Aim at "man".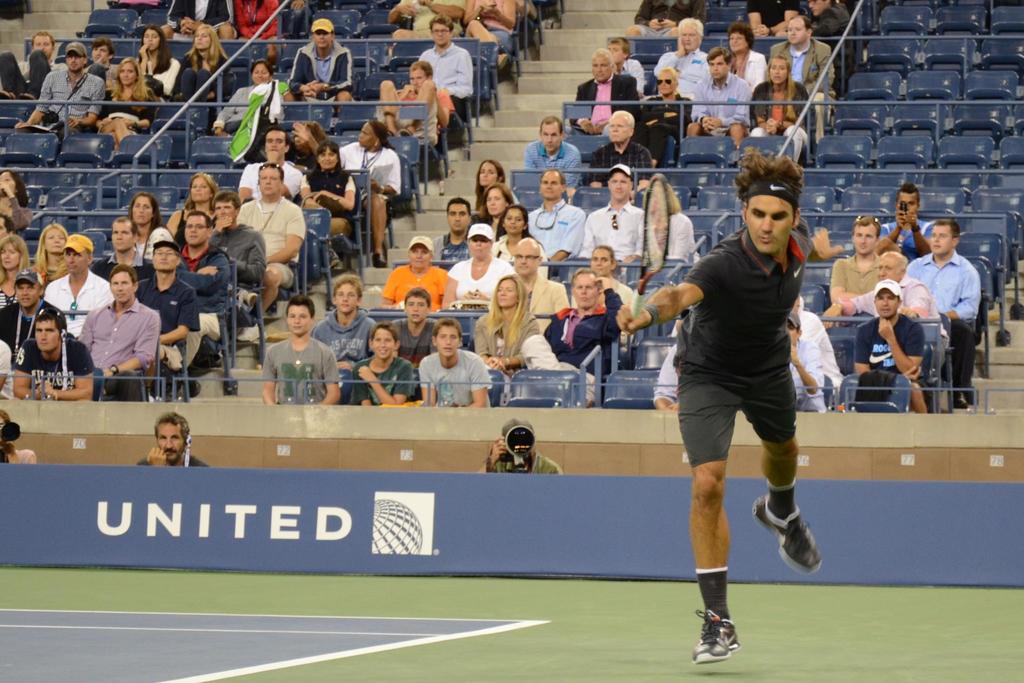
Aimed at select_region(738, 0, 804, 38).
